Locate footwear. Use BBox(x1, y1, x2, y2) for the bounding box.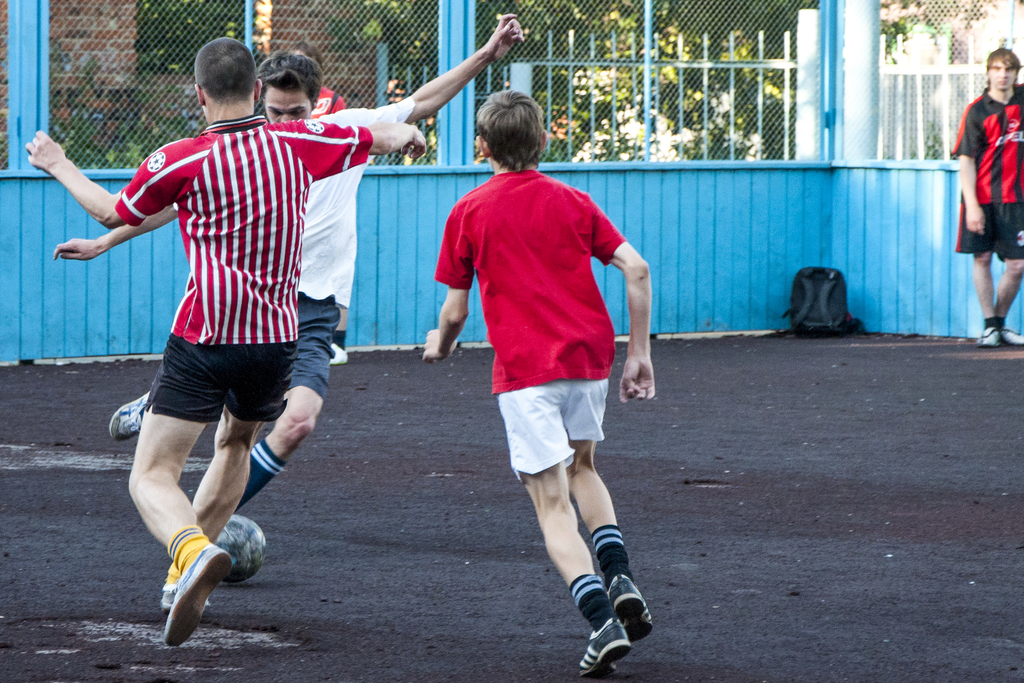
BBox(328, 342, 349, 368).
